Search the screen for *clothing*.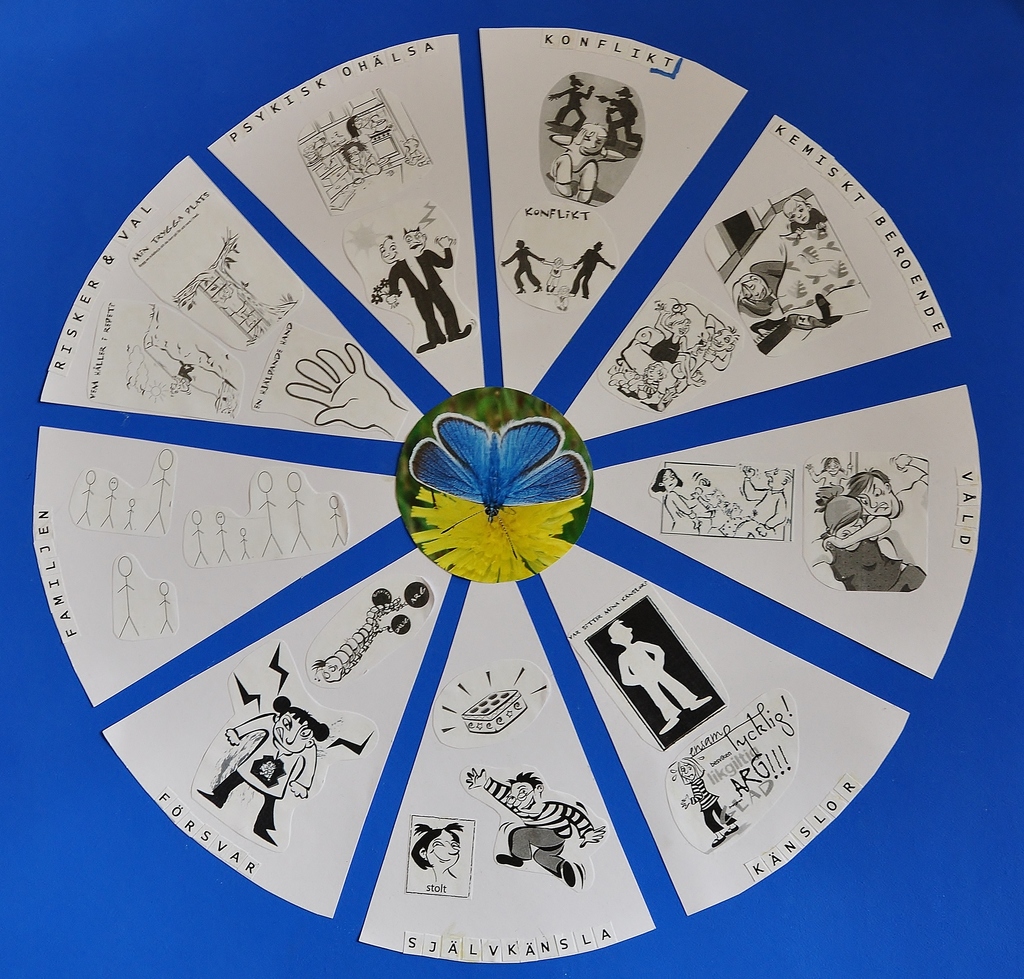
Found at bbox(827, 540, 934, 592).
